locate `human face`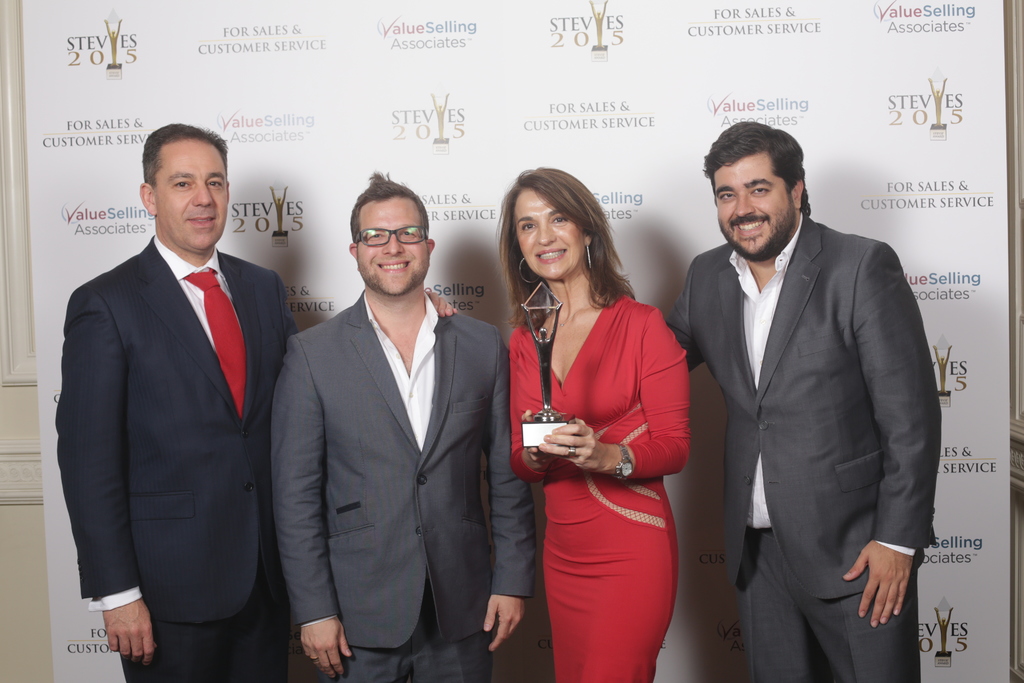
BBox(152, 146, 230, 252)
